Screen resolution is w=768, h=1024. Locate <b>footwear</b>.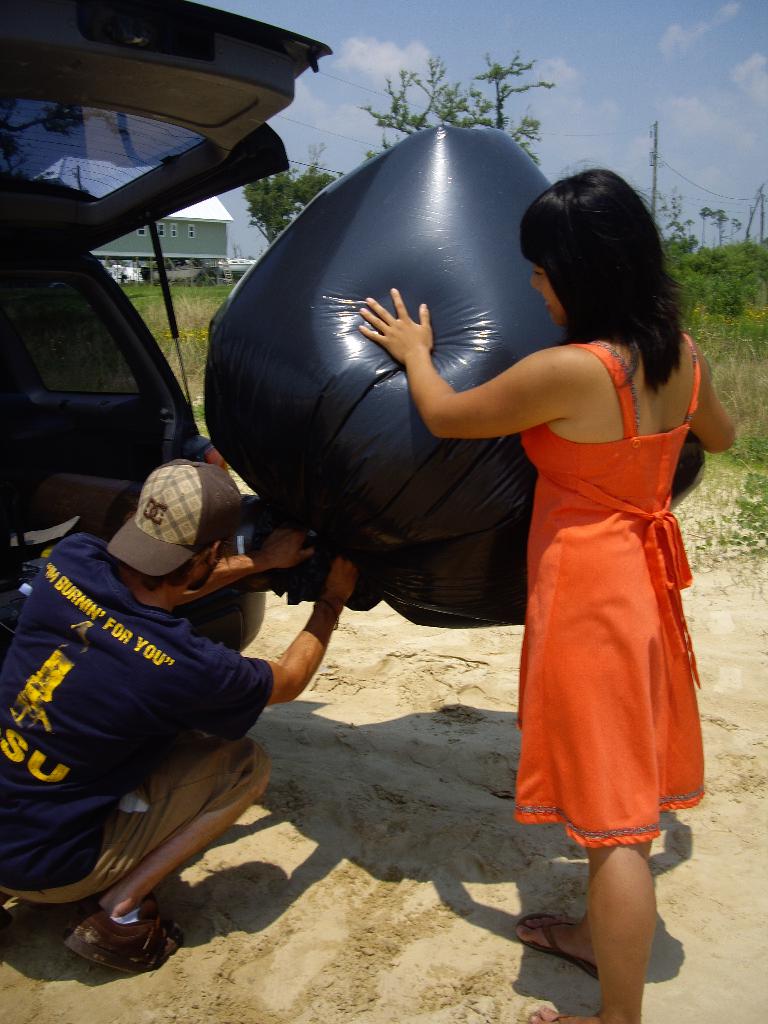
<box>527,1005,564,1023</box>.
